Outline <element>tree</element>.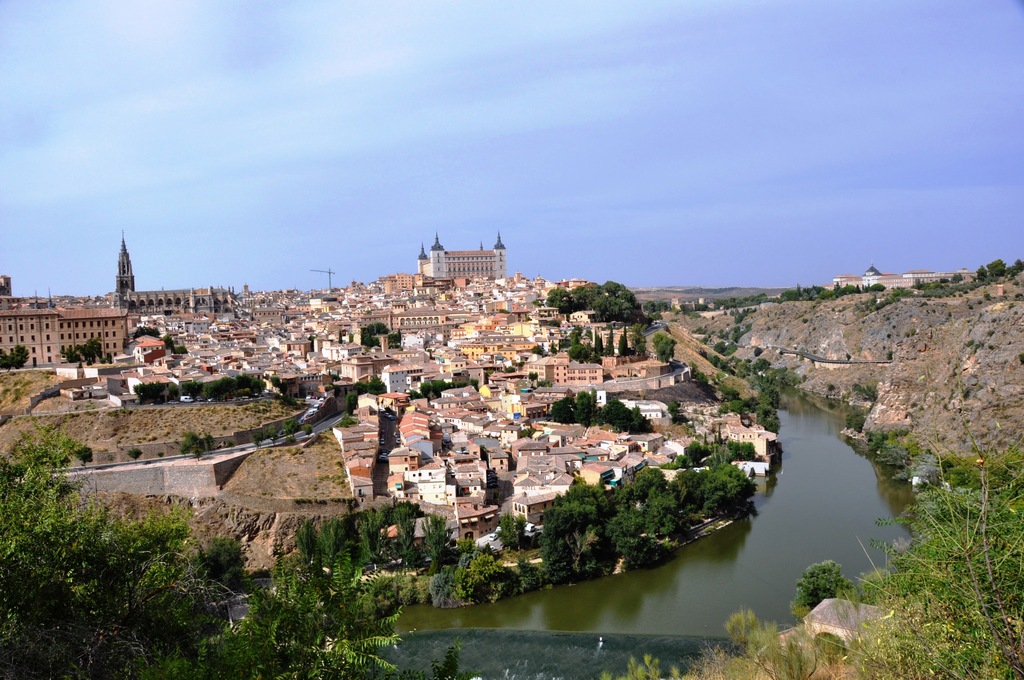
Outline: {"left": 692, "top": 460, "right": 754, "bottom": 521}.
